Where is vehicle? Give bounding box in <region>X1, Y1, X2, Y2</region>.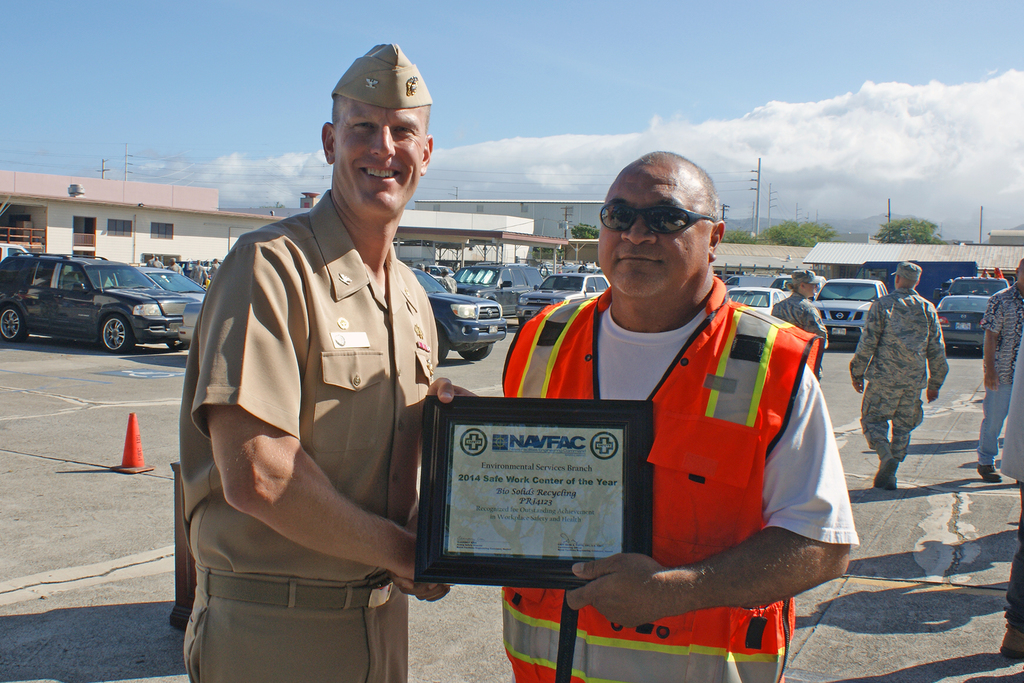
<region>0, 244, 32, 264</region>.
